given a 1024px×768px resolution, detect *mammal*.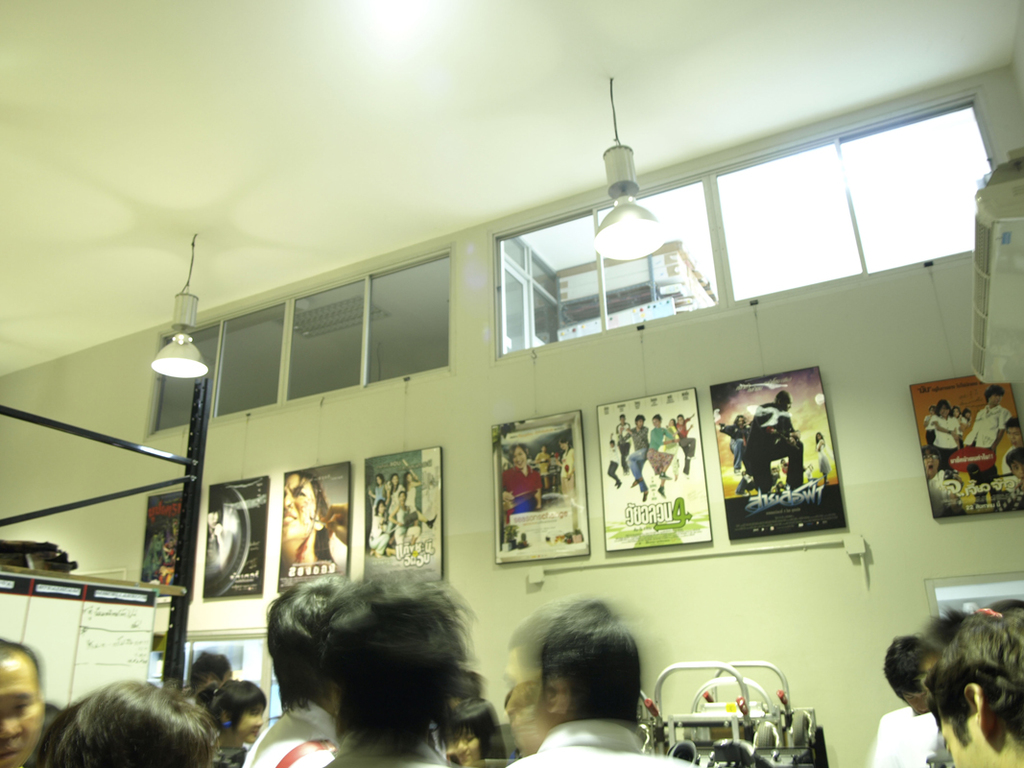
<region>920, 444, 956, 499</region>.
